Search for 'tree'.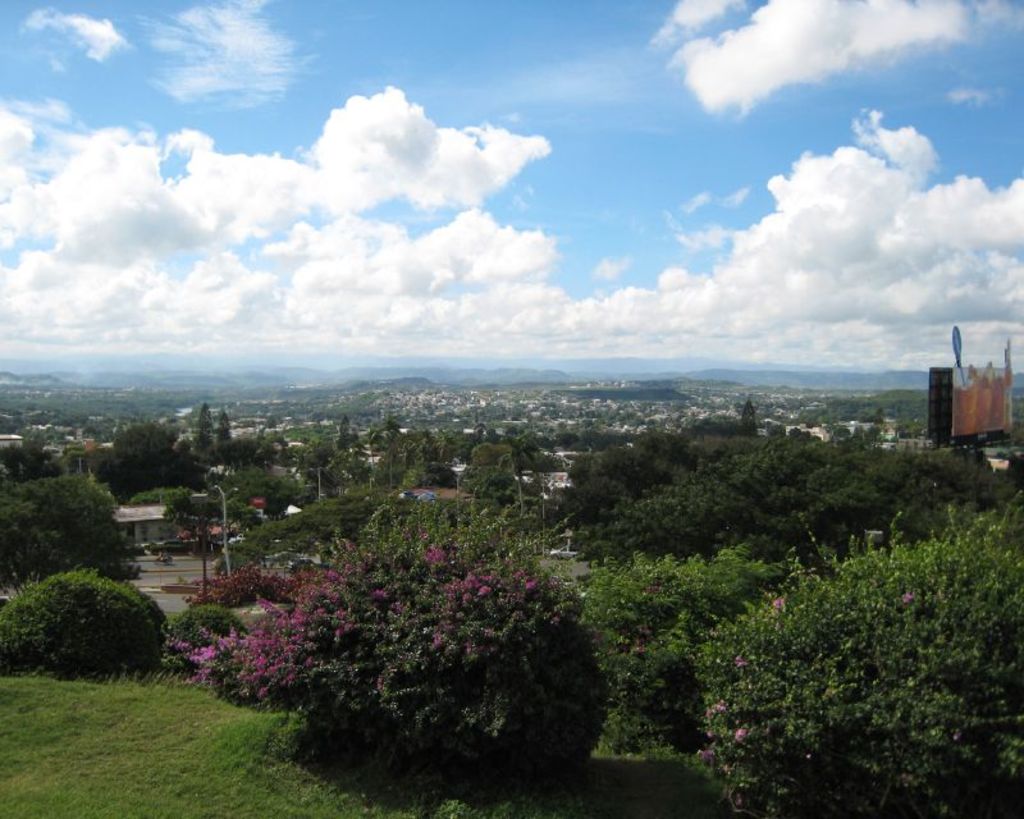
Found at x1=367, y1=417, x2=410, y2=457.
